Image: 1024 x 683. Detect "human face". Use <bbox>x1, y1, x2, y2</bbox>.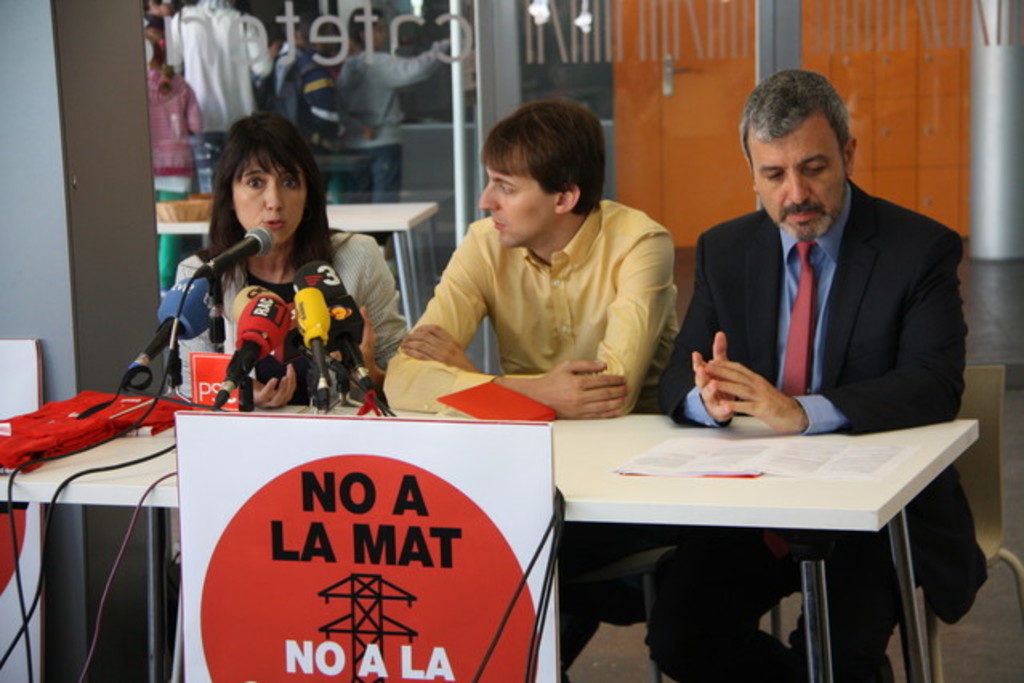
<bbox>231, 151, 309, 249</bbox>.
